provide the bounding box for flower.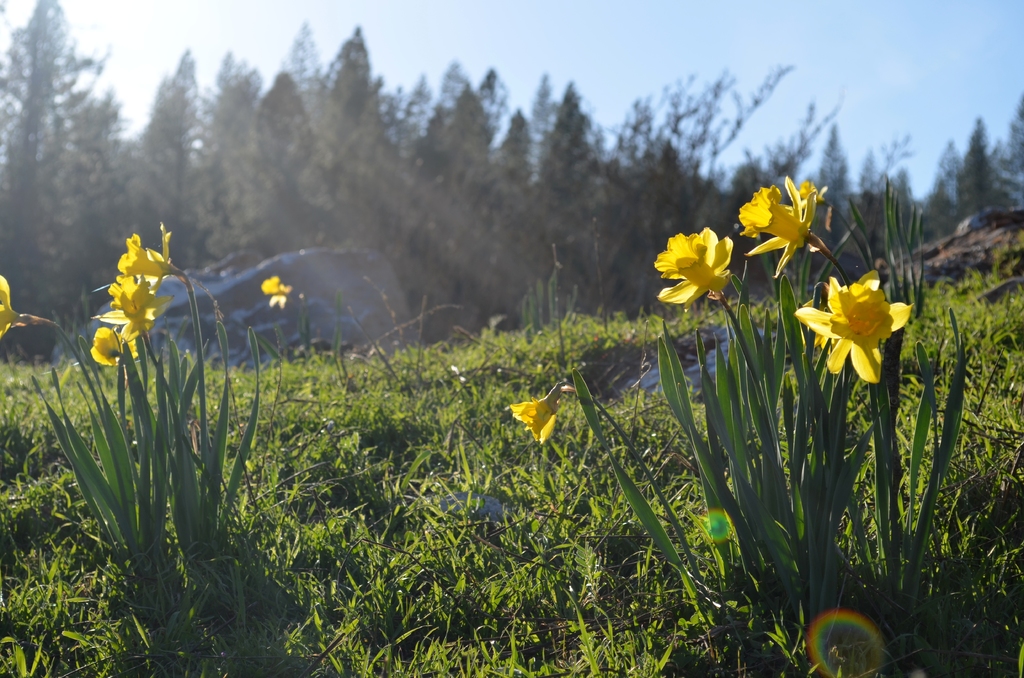
region(731, 170, 829, 280).
